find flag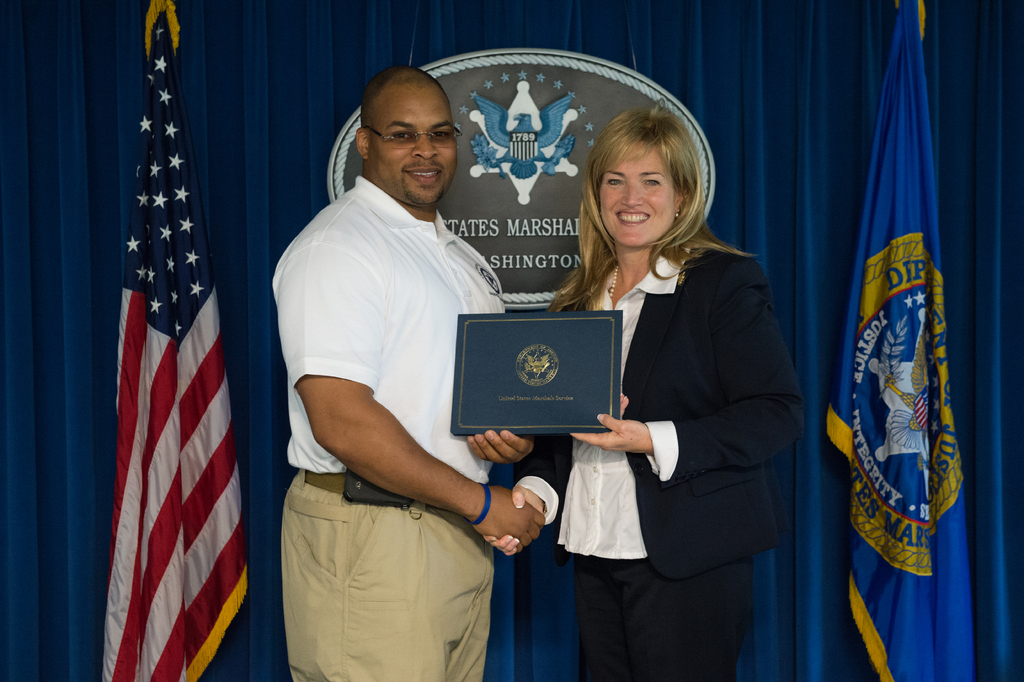
[left=103, top=35, right=247, bottom=681]
